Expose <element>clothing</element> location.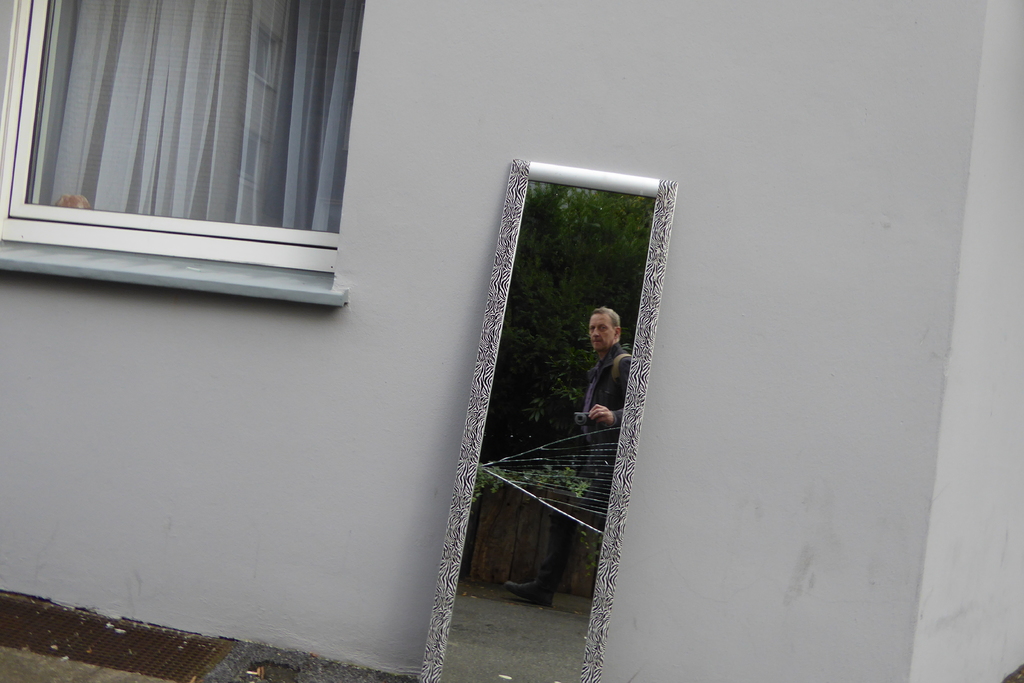
Exposed at box=[536, 345, 631, 588].
